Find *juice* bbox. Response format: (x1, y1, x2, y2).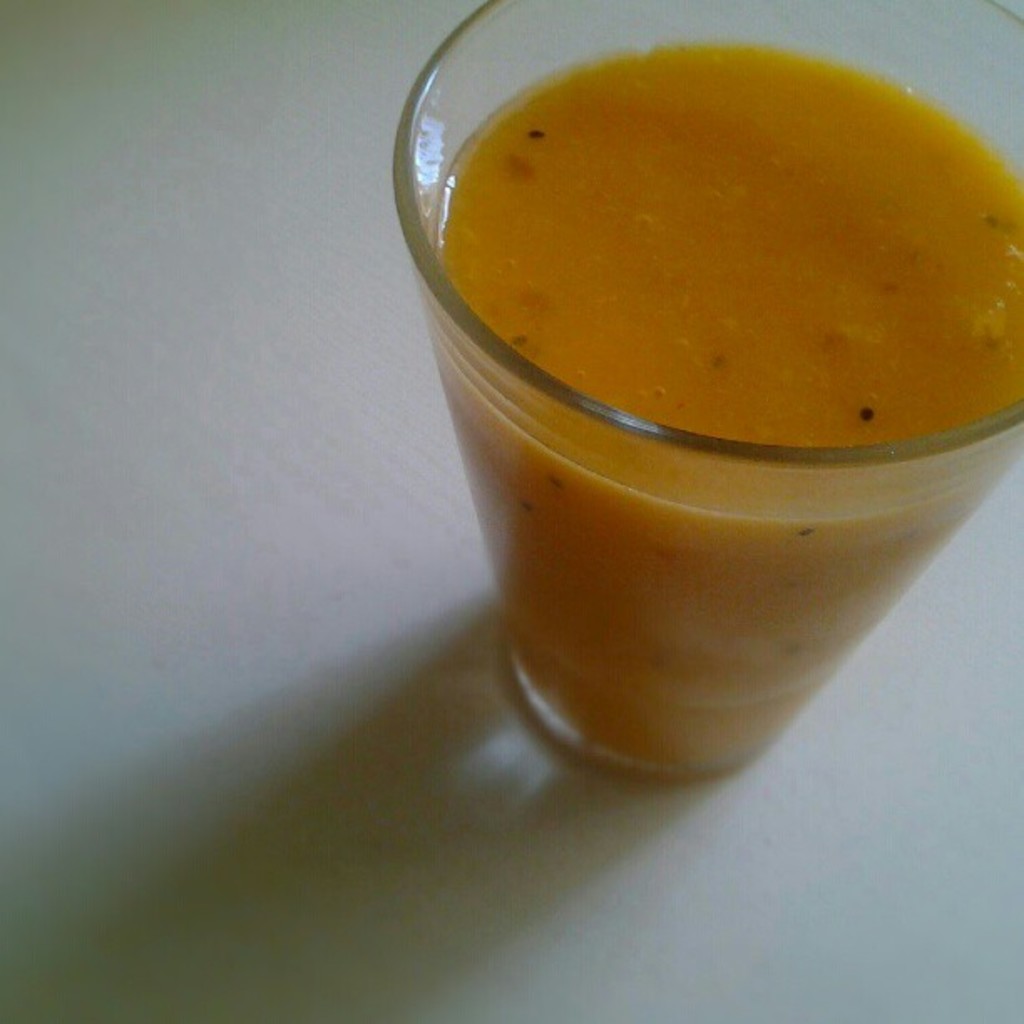
(383, 0, 1023, 793).
